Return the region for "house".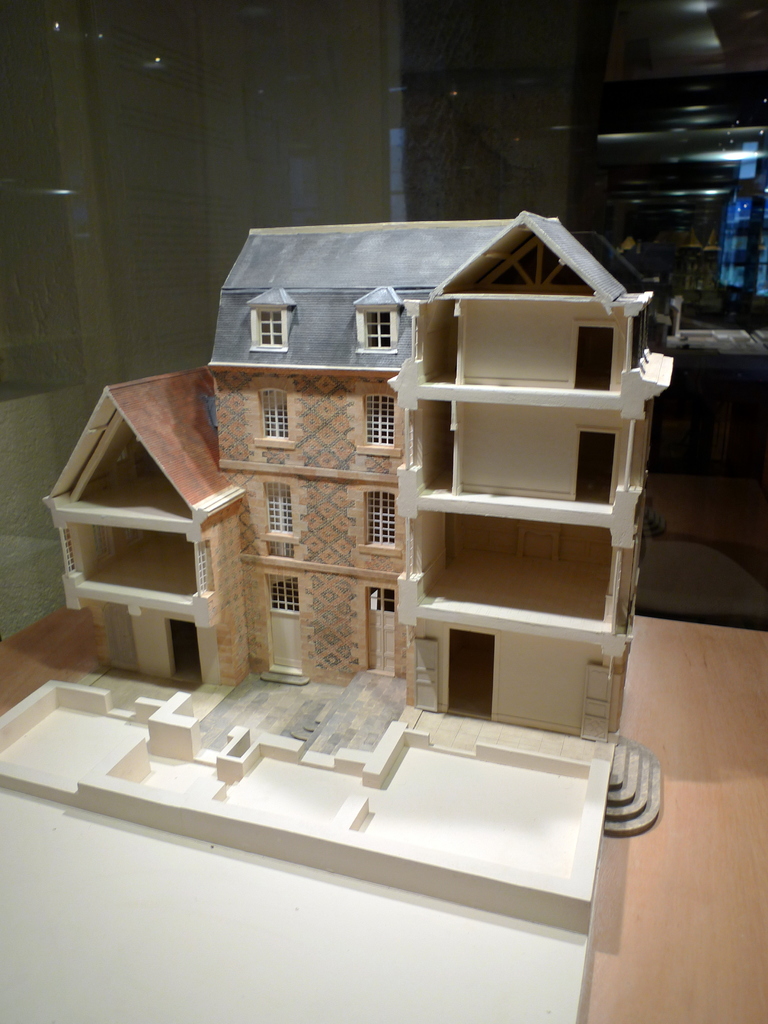
select_region(33, 212, 689, 920).
